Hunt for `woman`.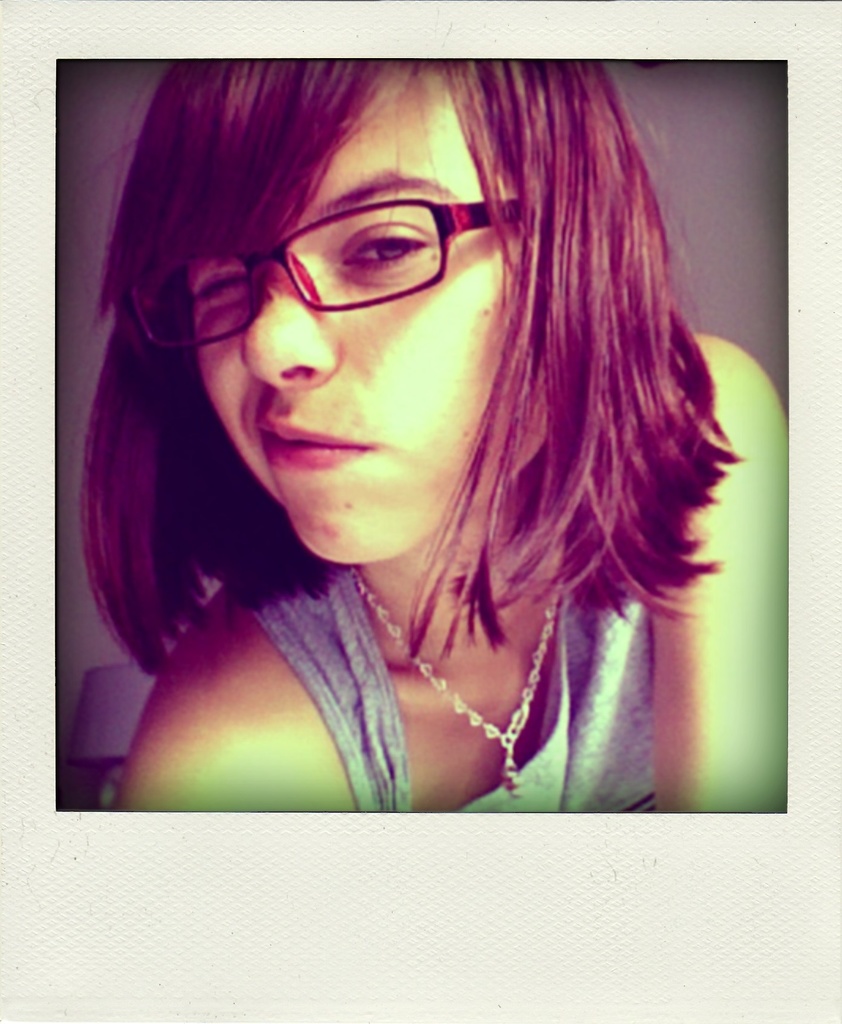
Hunted down at {"x1": 29, "y1": 40, "x2": 780, "y2": 830}.
